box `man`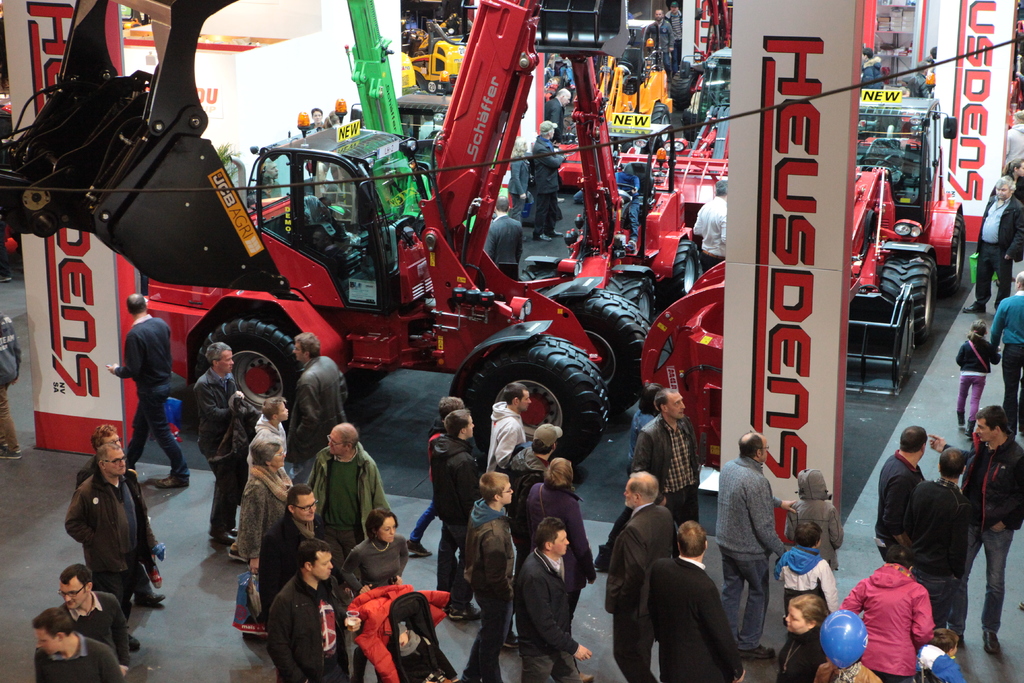
<box>518,439,604,602</box>
